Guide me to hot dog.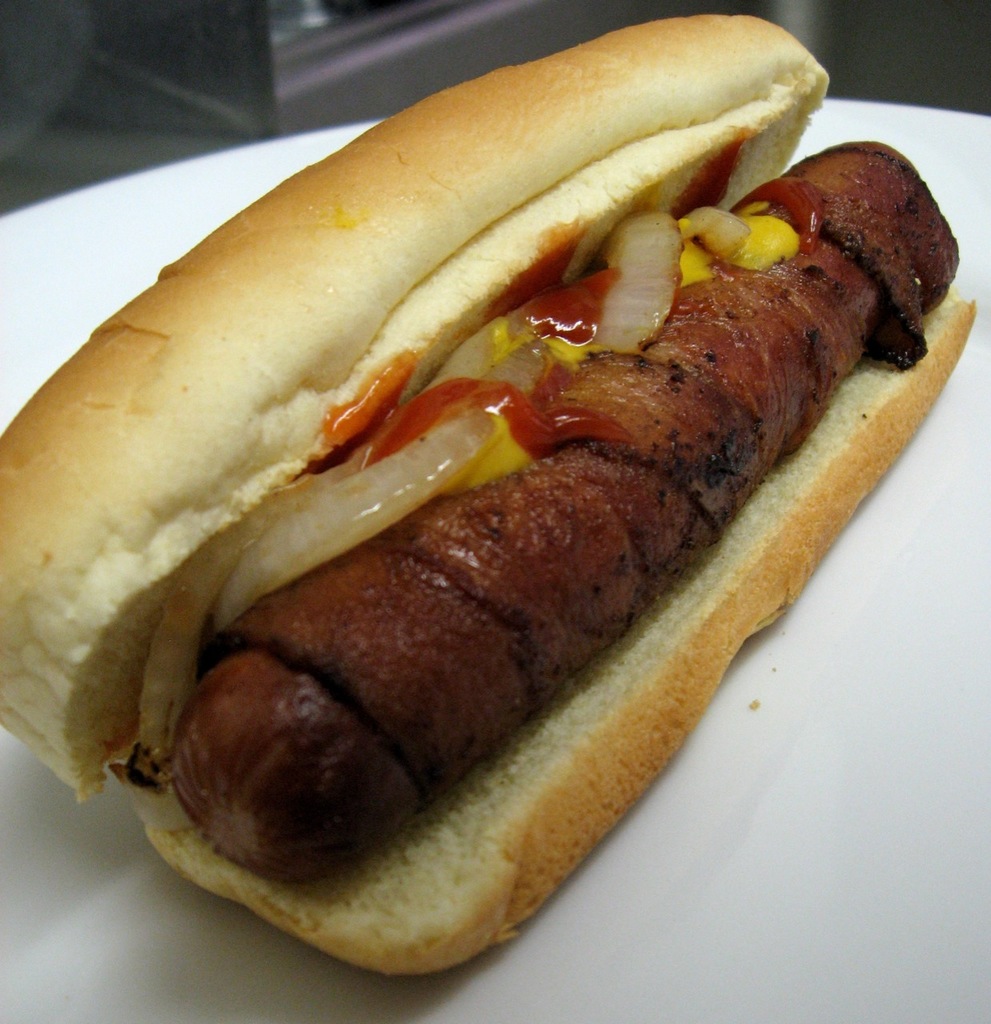
Guidance: 0, 6, 974, 988.
